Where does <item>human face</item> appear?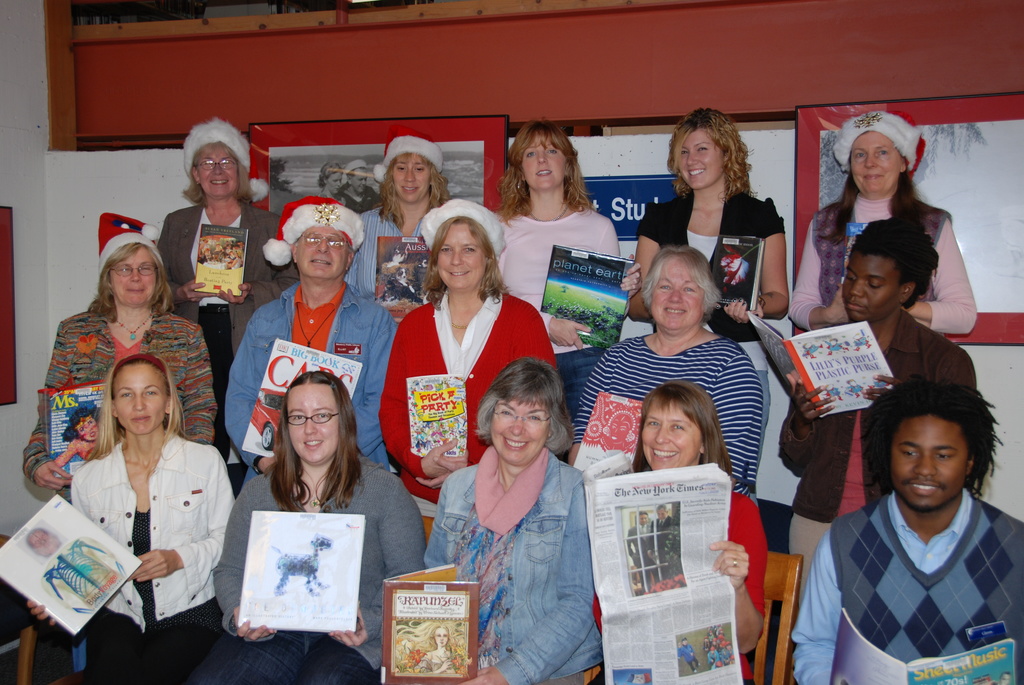
Appears at box(653, 263, 705, 333).
